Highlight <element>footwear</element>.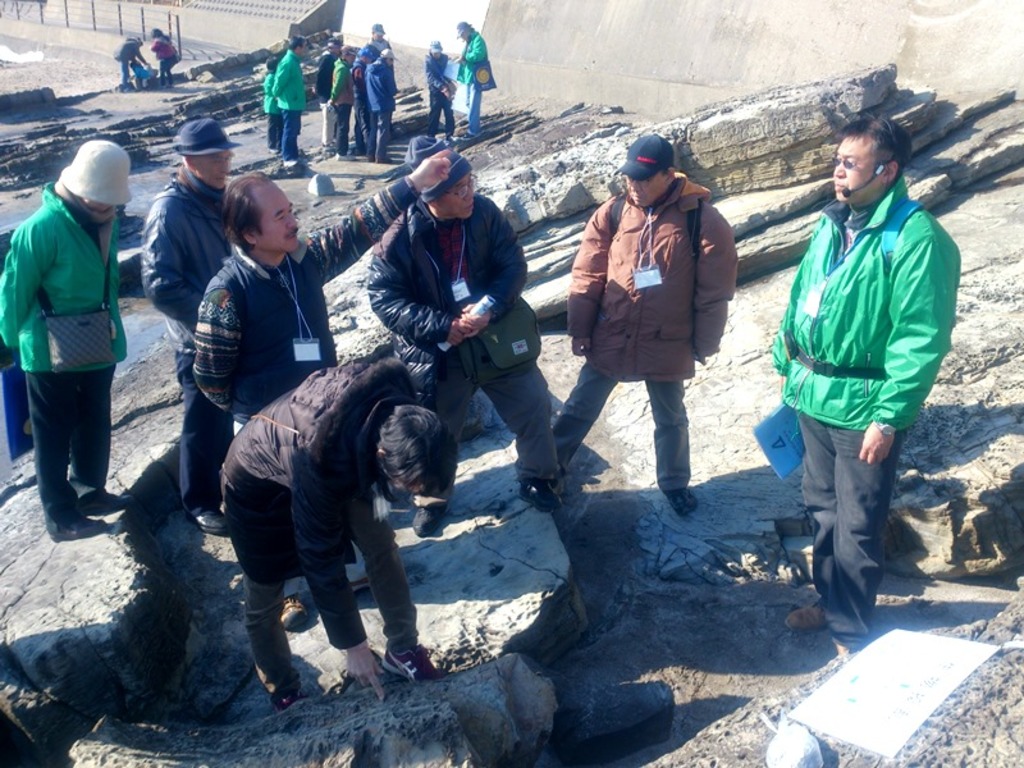
Highlighted region: {"left": 349, "top": 575, "right": 367, "bottom": 590}.
